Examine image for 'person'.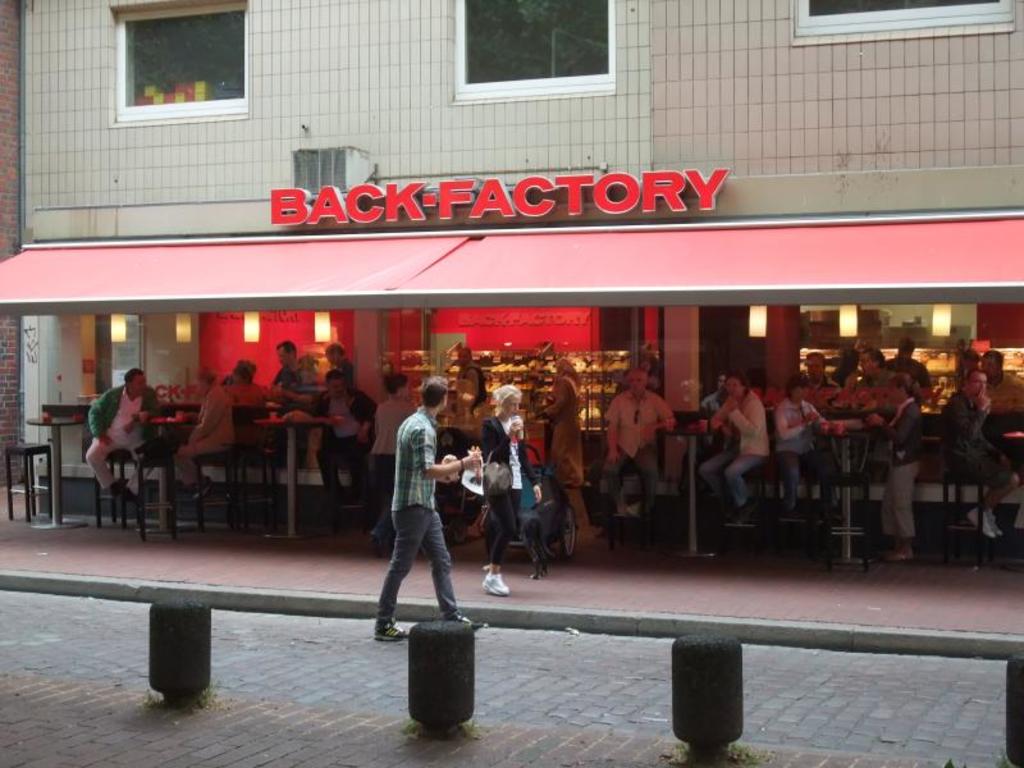
Examination result: BBox(169, 366, 233, 494).
